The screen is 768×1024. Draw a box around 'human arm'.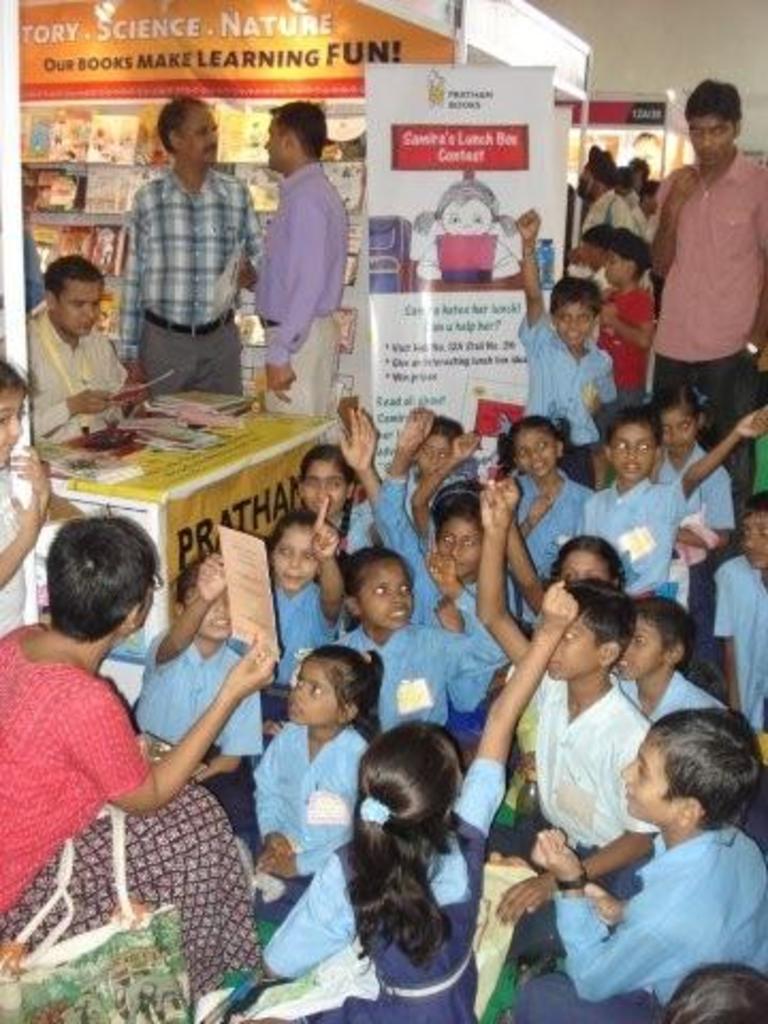
{"x1": 525, "y1": 815, "x2": 672, "y2": 1005}.
